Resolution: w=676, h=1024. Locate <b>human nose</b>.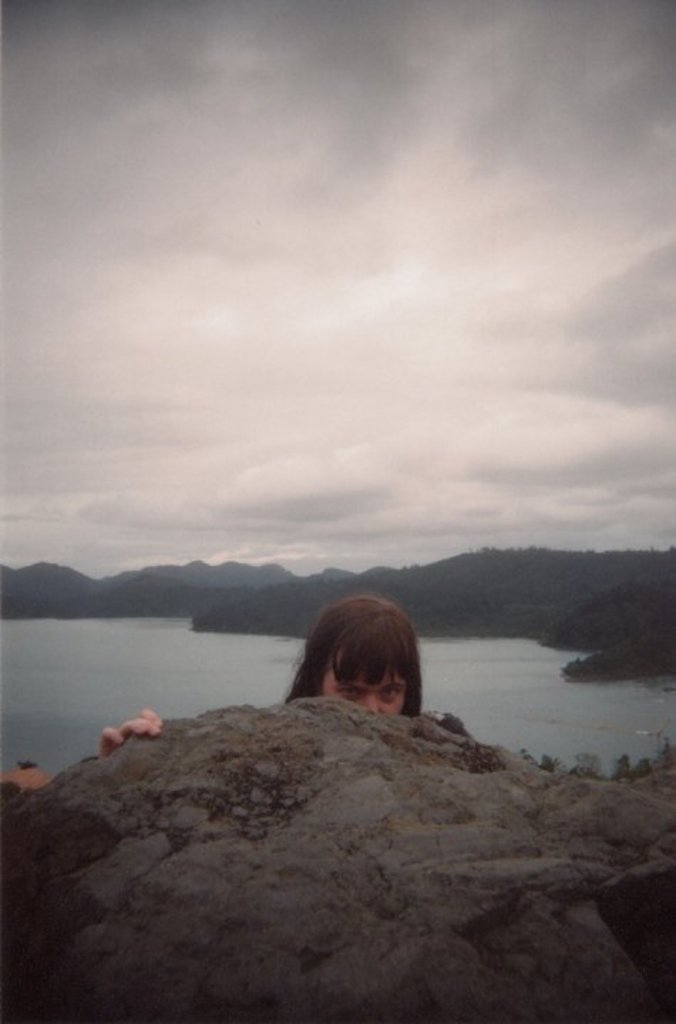
pyautogui.locateOnScreen(353, 690, 384, 710).
